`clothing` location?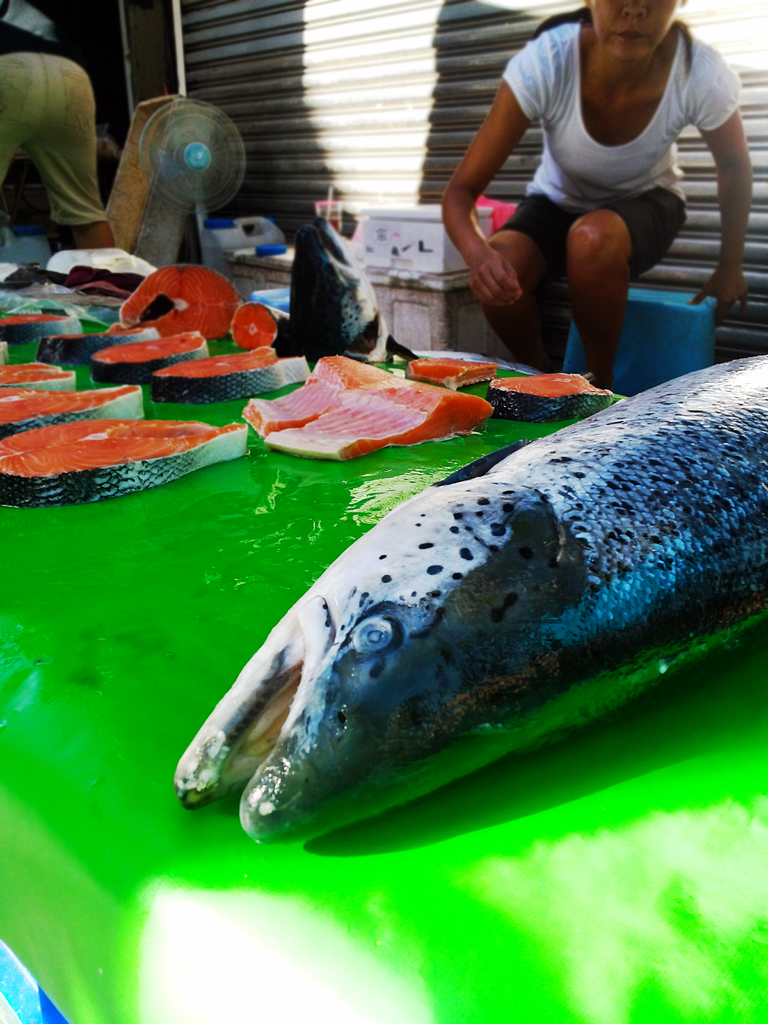
box=[486, 28, 767, 297]
